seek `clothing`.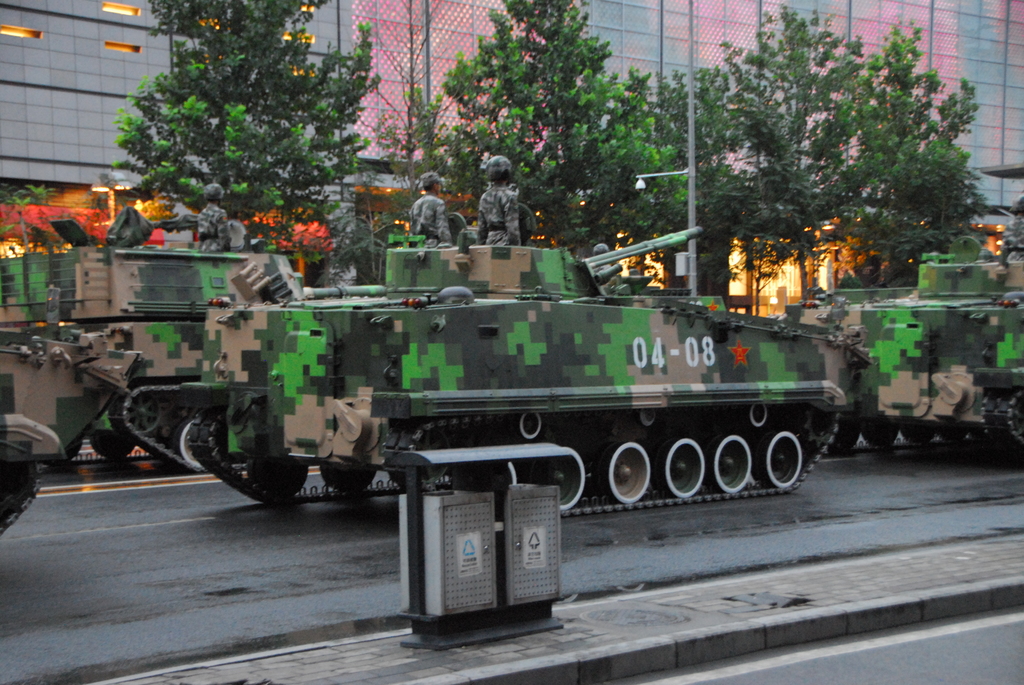
Rect(196, 201, 234, 253).
